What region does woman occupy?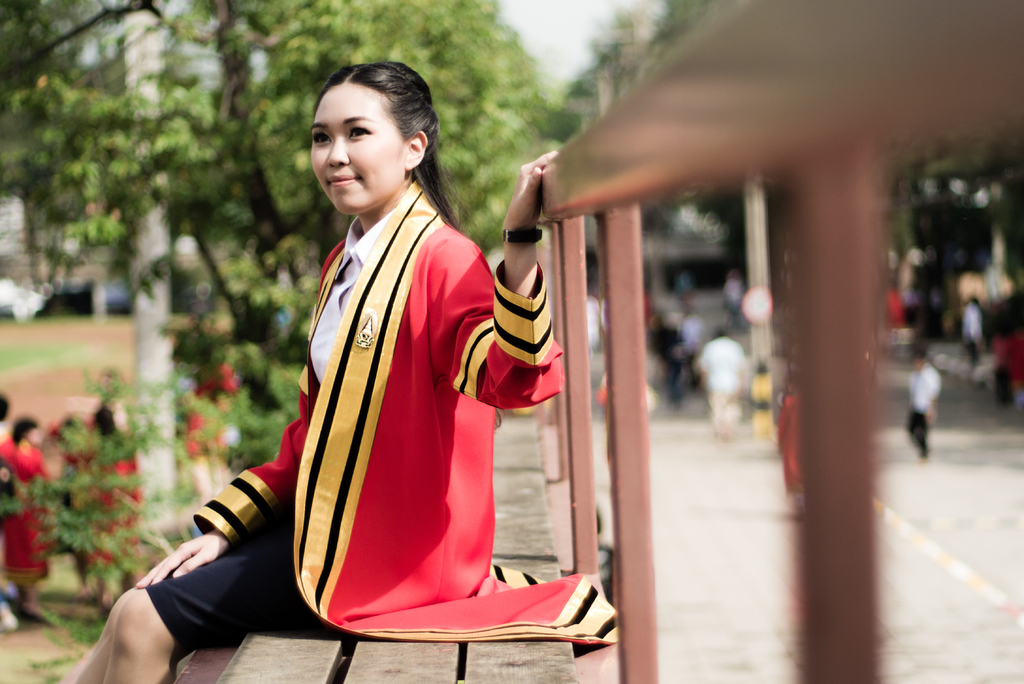
rect(0, 416, 49, 616).
